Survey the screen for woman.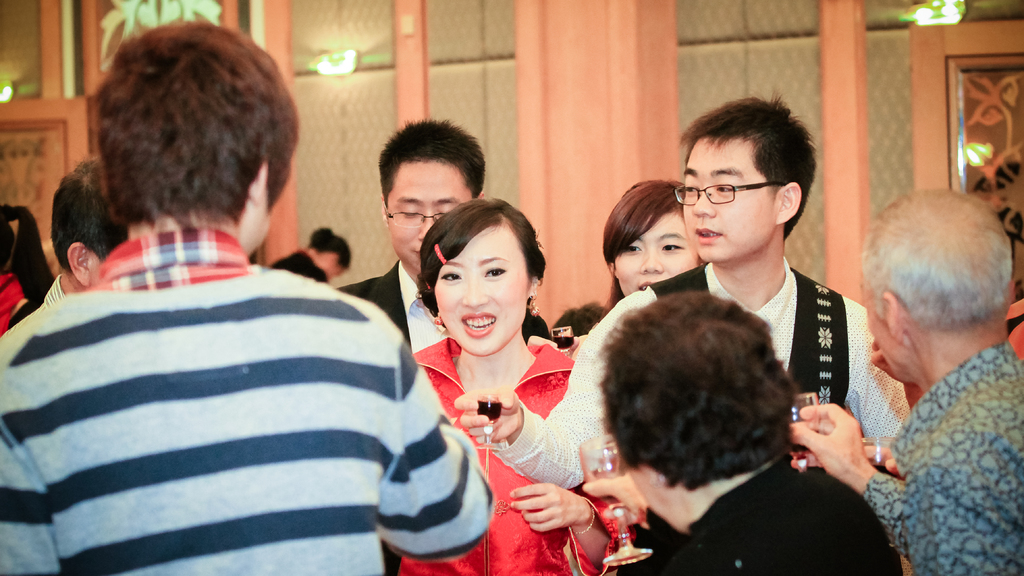
Survey found: detection(0, 193, 58, 337).
